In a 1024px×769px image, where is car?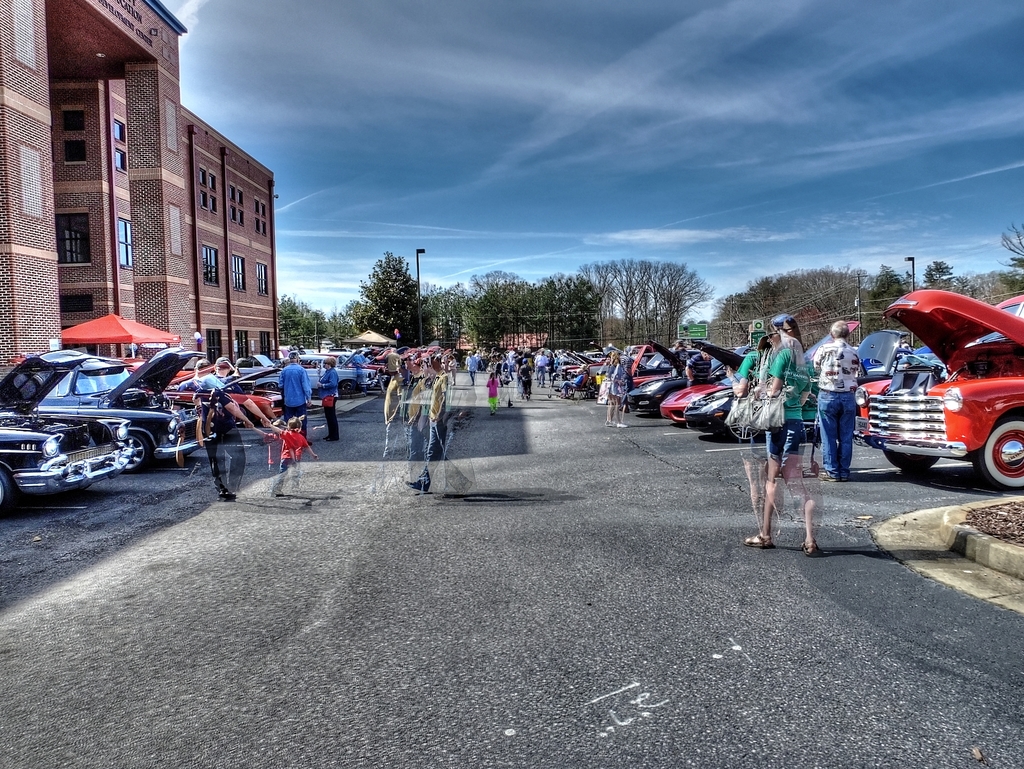
116/355/274/431.
